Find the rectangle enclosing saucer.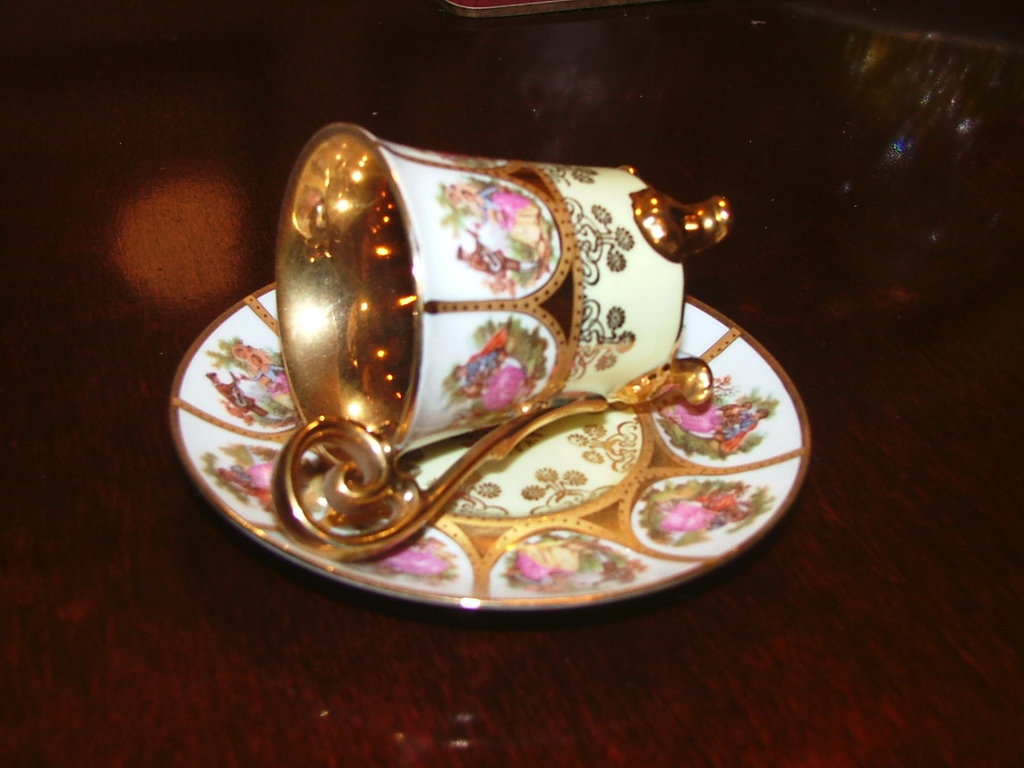
pyautogui.locateOnScreen(162, 283, 813, 613).
